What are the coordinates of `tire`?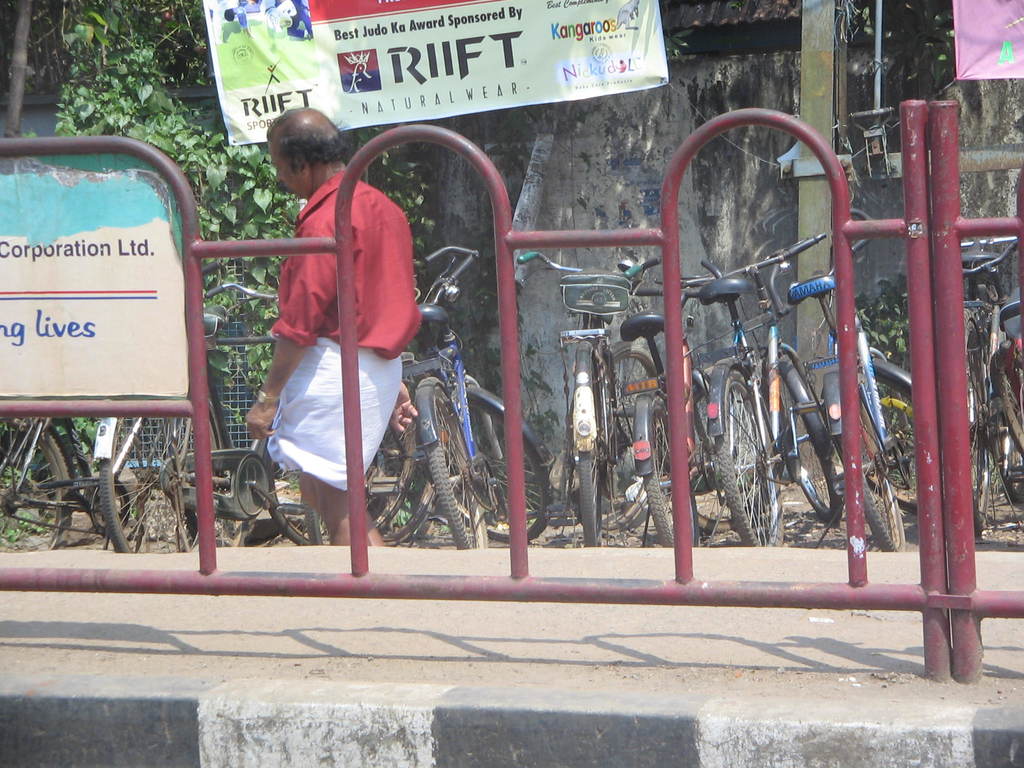
left=829, top=415, right=904, bottom=555.
